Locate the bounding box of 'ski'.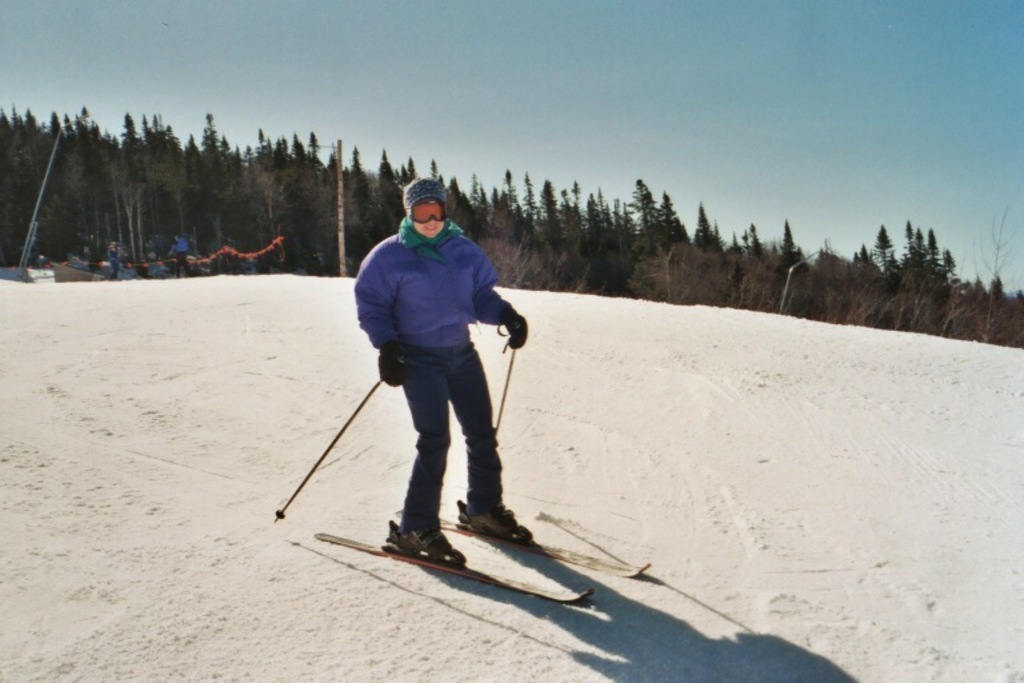
Bounding box: bbox=(395, 508, 647, 583).
